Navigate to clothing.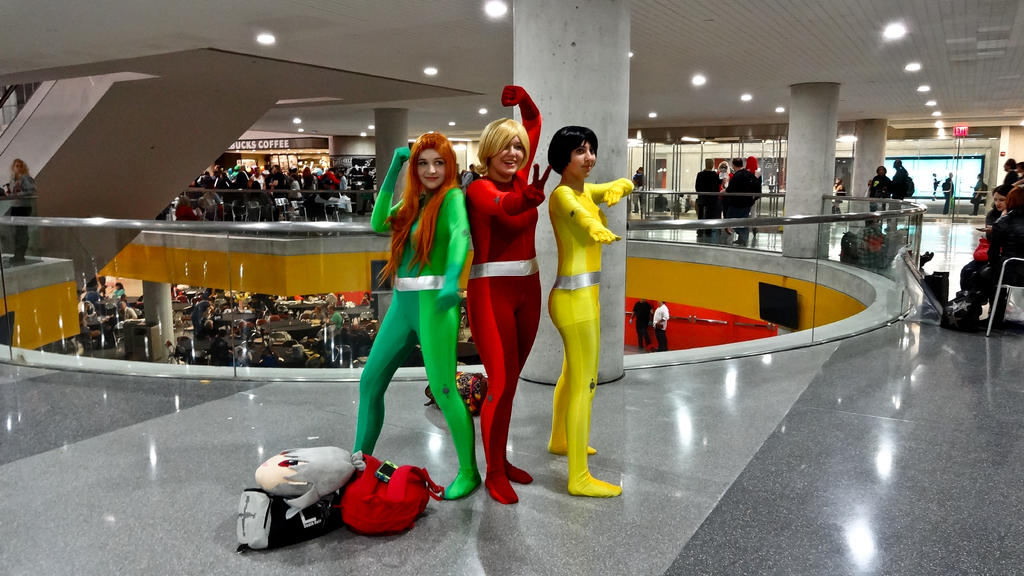
Navigation target: crop(195, 316, 205, 338).
